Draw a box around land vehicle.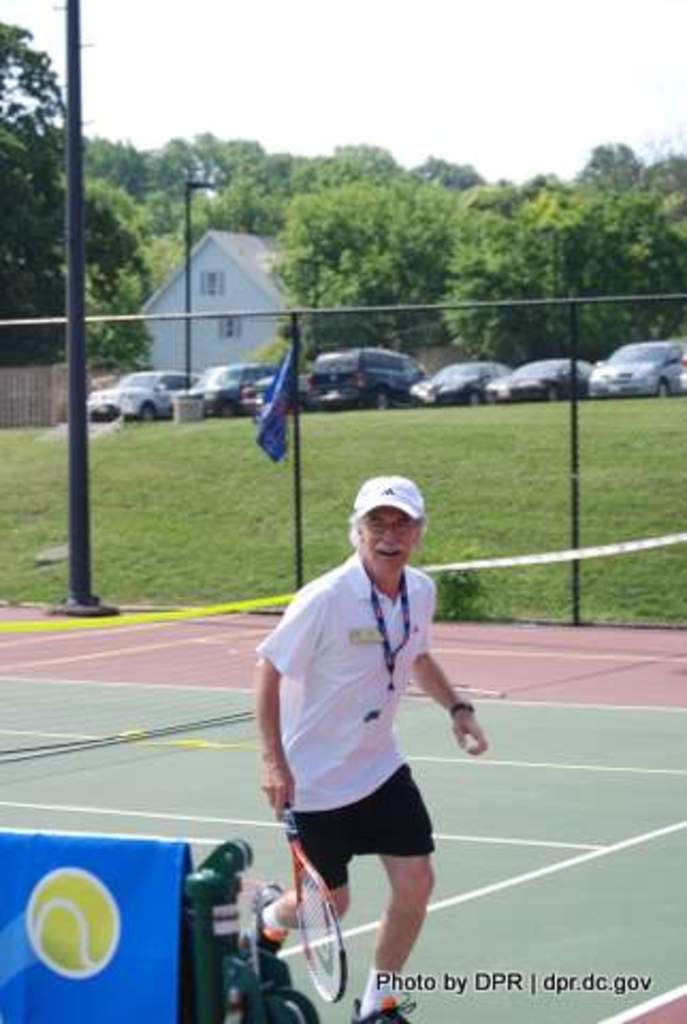
l=480, t=356, r=597, b=410.
